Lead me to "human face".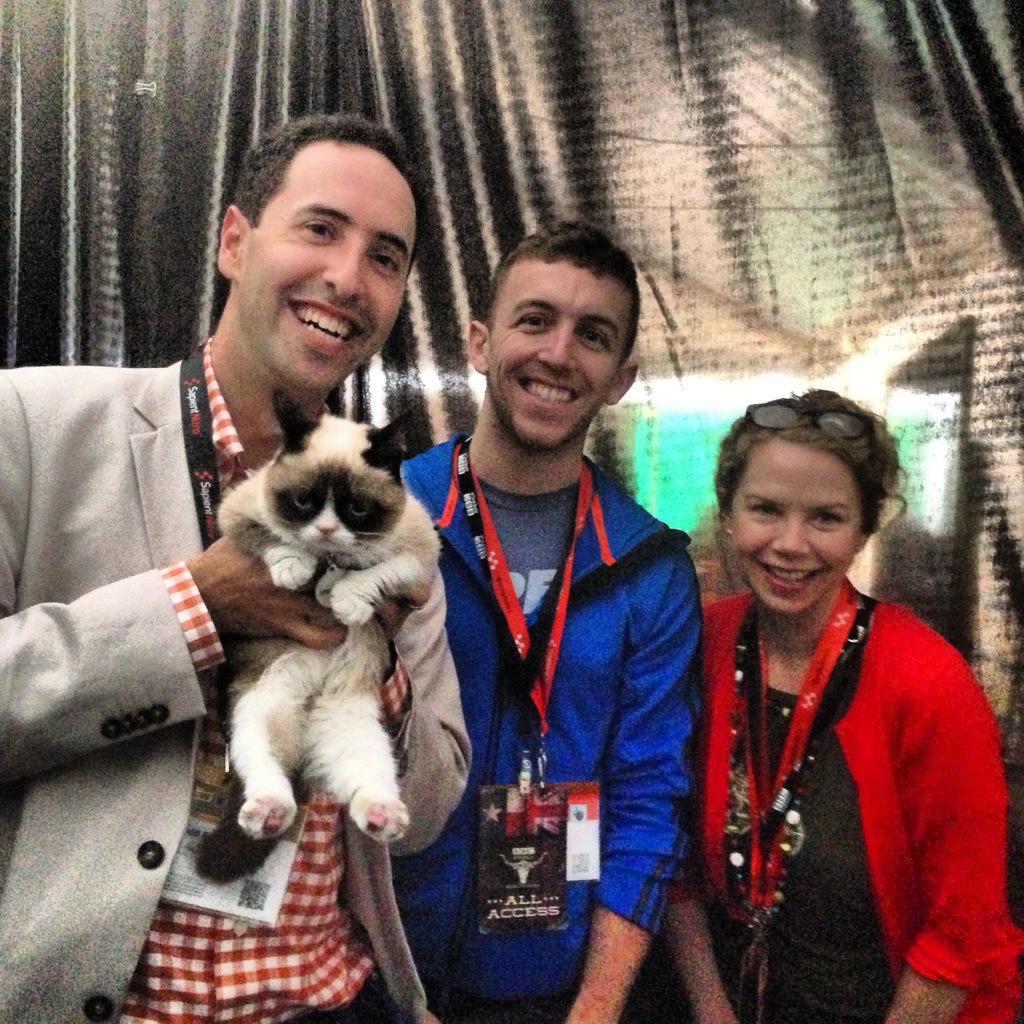
Lead to (x1=732, y1=440, x2=865, y2=609).
